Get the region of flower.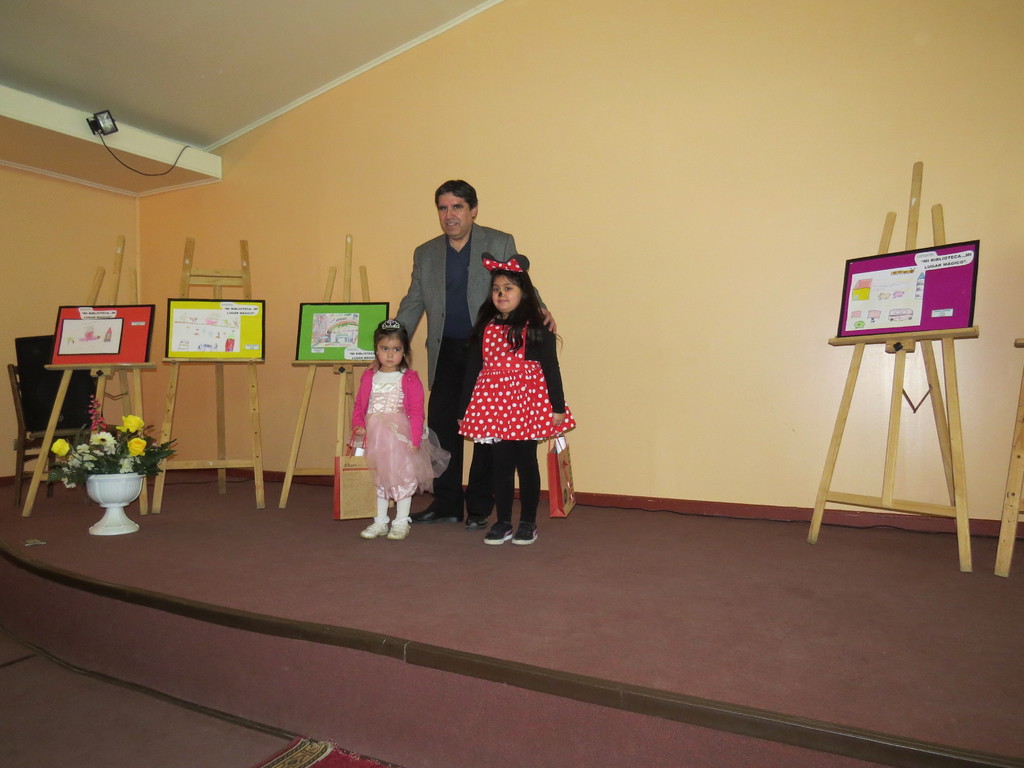
119/413/145/435.
